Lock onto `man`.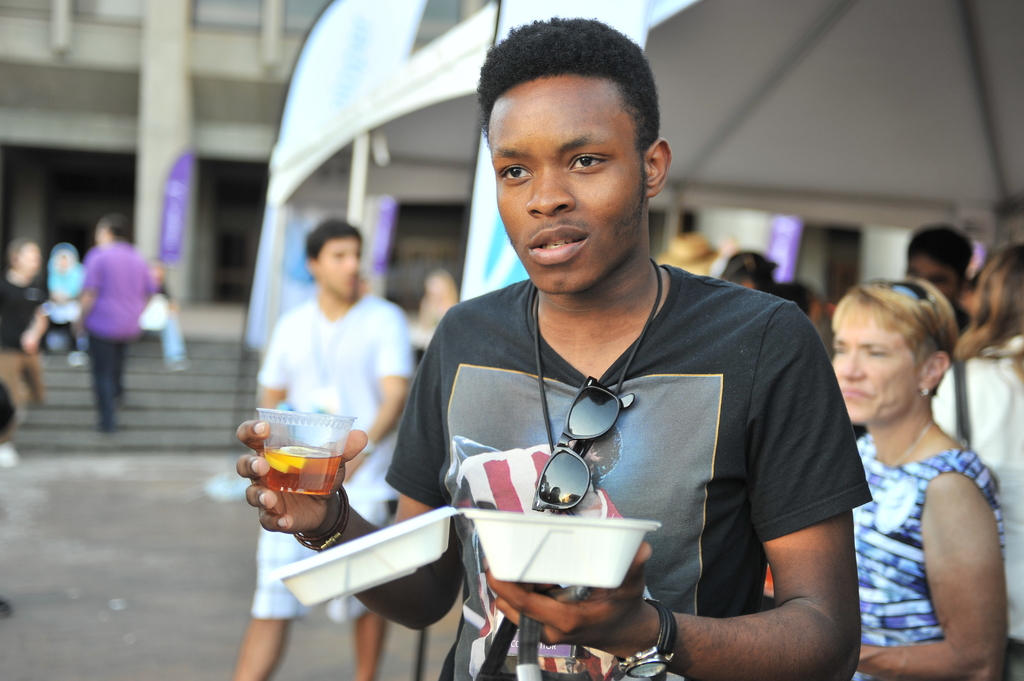
Locked: Rect(228, 218, 419, 680).
